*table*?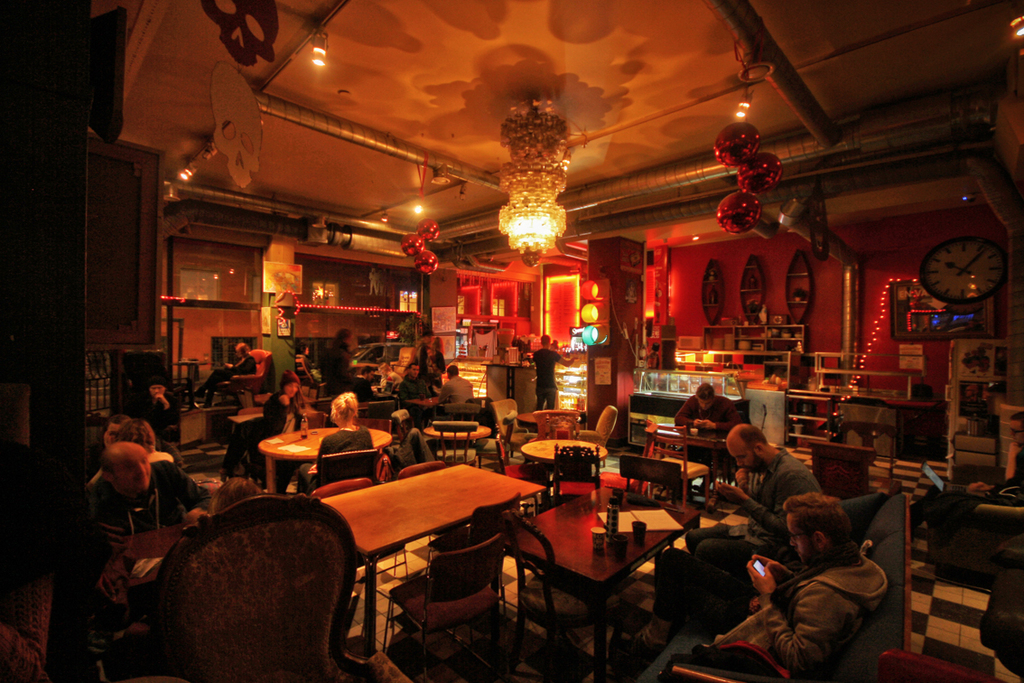
[502,483,700,682]
